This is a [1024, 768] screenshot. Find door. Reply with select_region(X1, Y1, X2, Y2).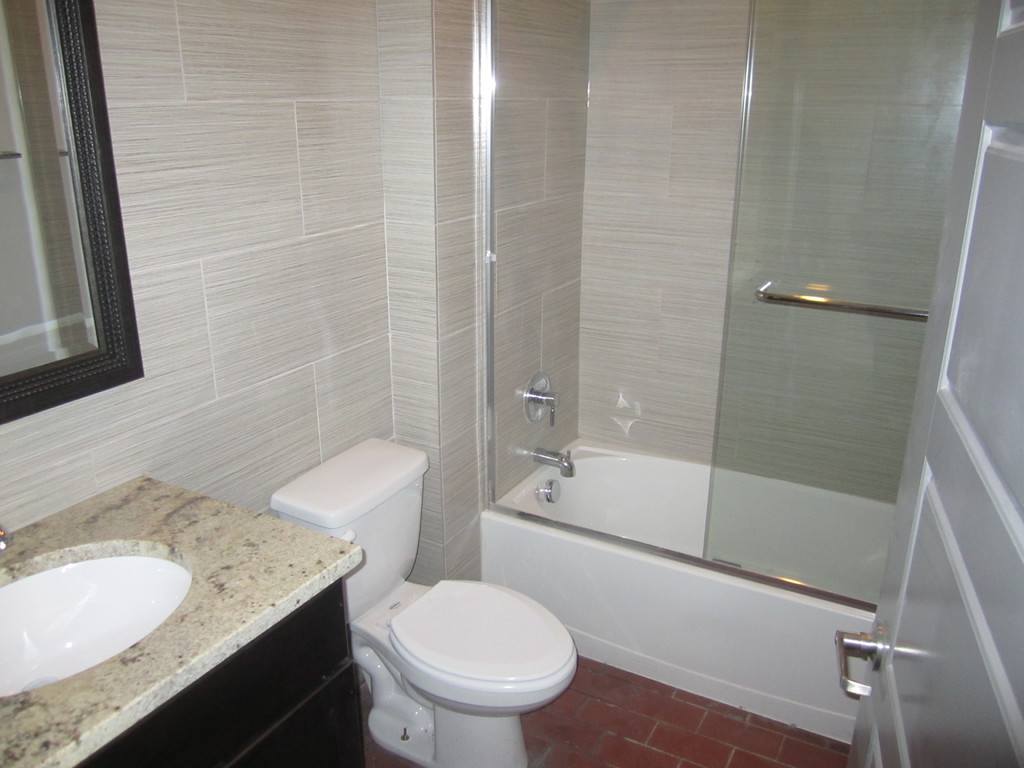
select_region(486, 0, 591, 502).
